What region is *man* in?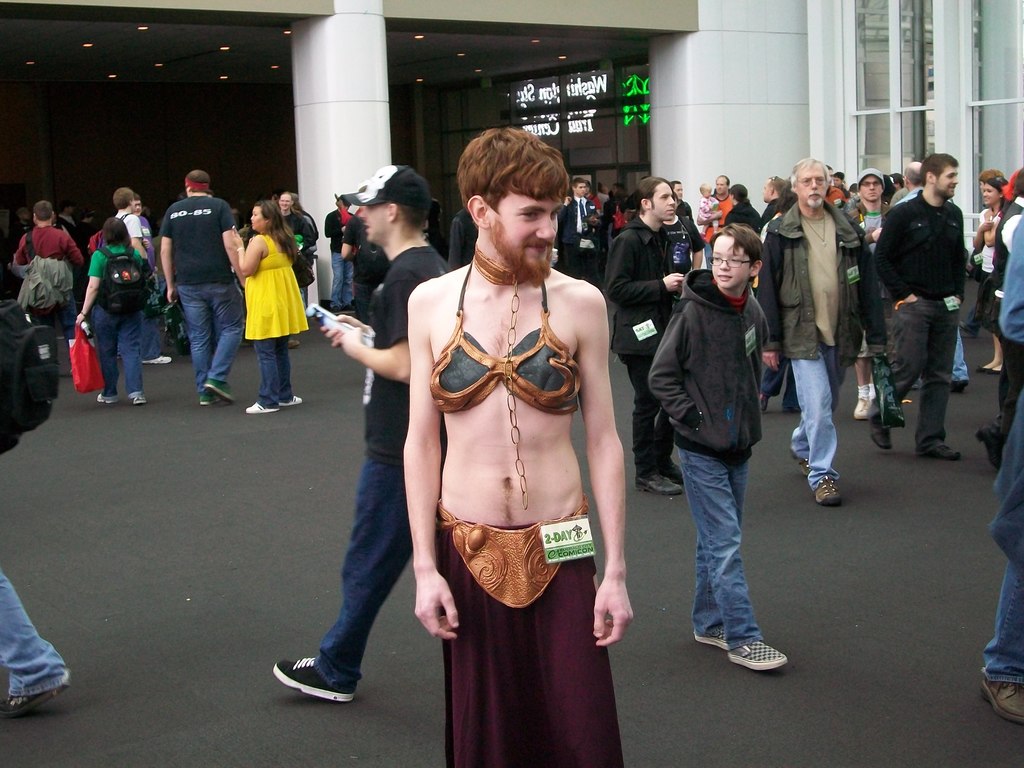
box=[340, 210, 392, 320].
